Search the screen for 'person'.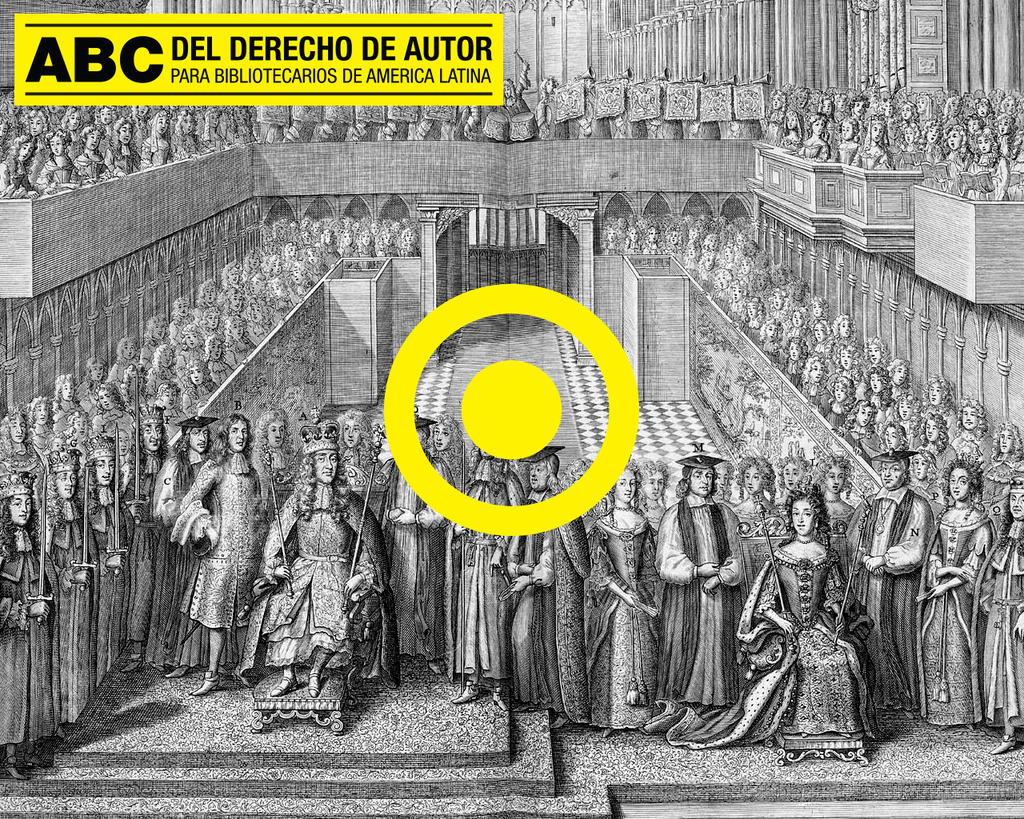
Found at <bbox>247, 406, 291, 475</bbox>.
